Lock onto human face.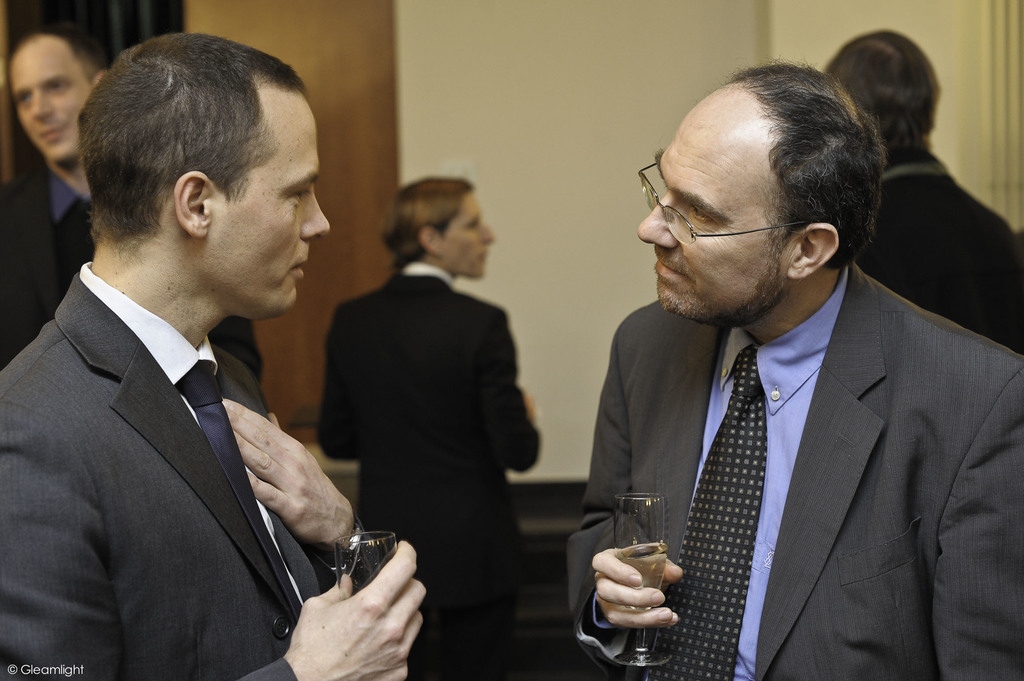
Locked: detection(11, 39, 92, 165).
